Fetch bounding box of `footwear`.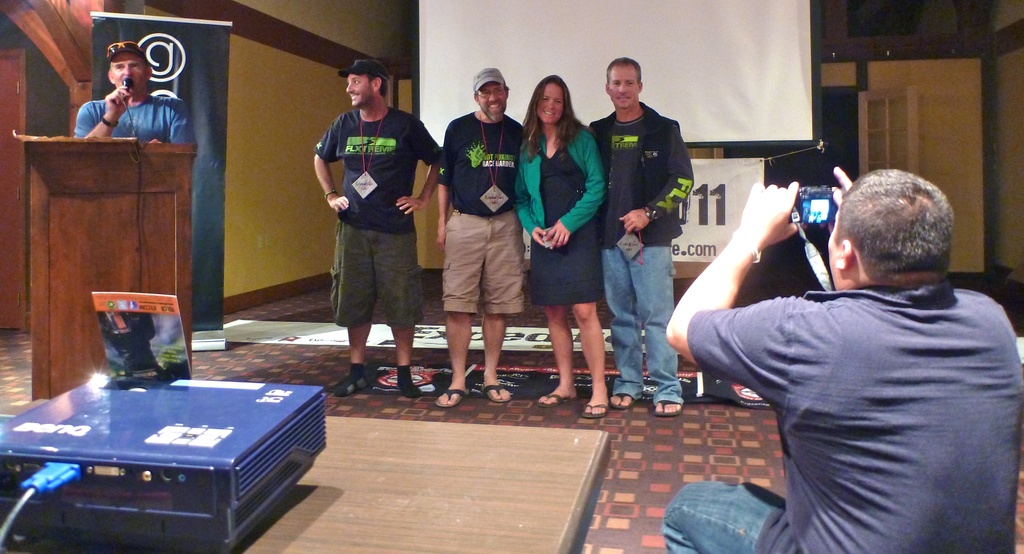
Bbox: 335/372/370/399.
